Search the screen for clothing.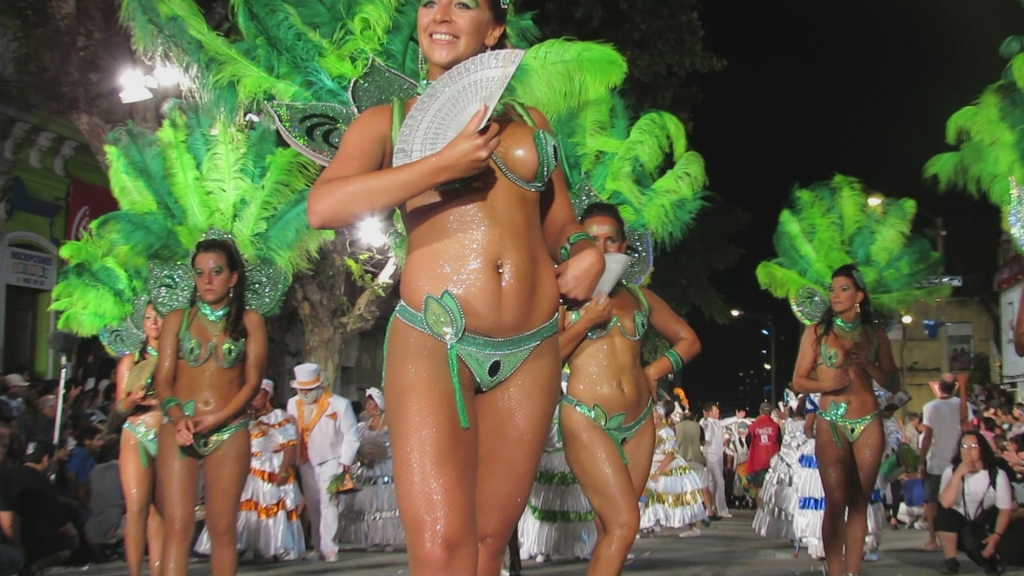
Found at <bbox>947, 441, 1013, 558</bbox>.
